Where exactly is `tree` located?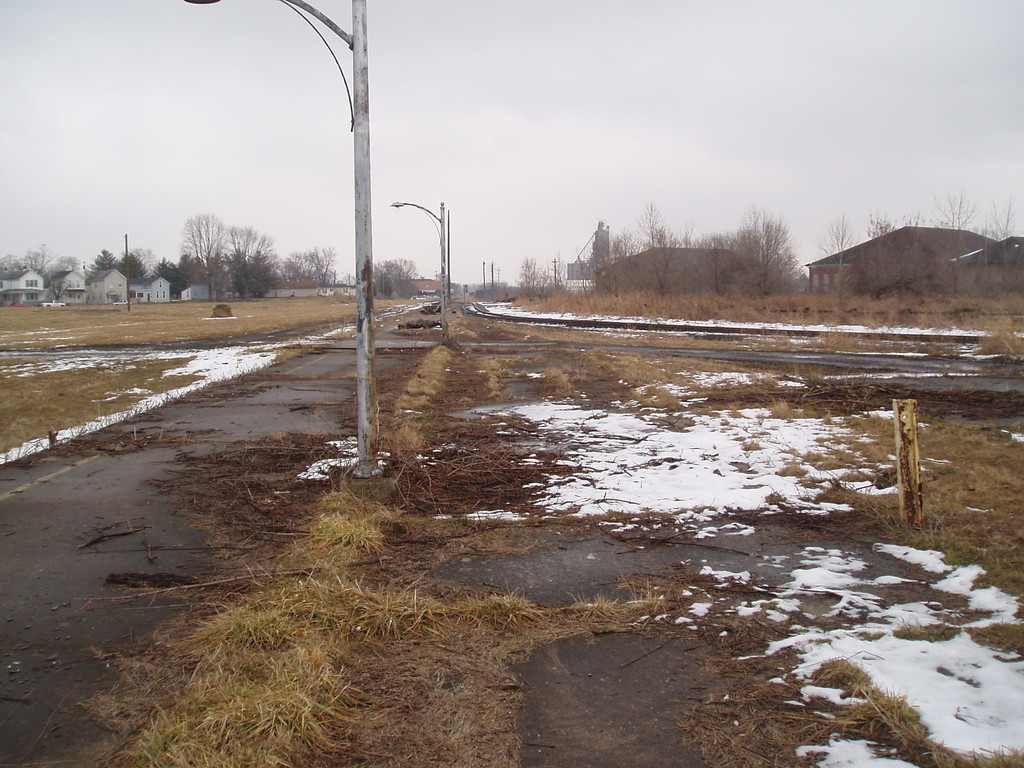
Its bounding box is box(49, 278, 68, 300).
